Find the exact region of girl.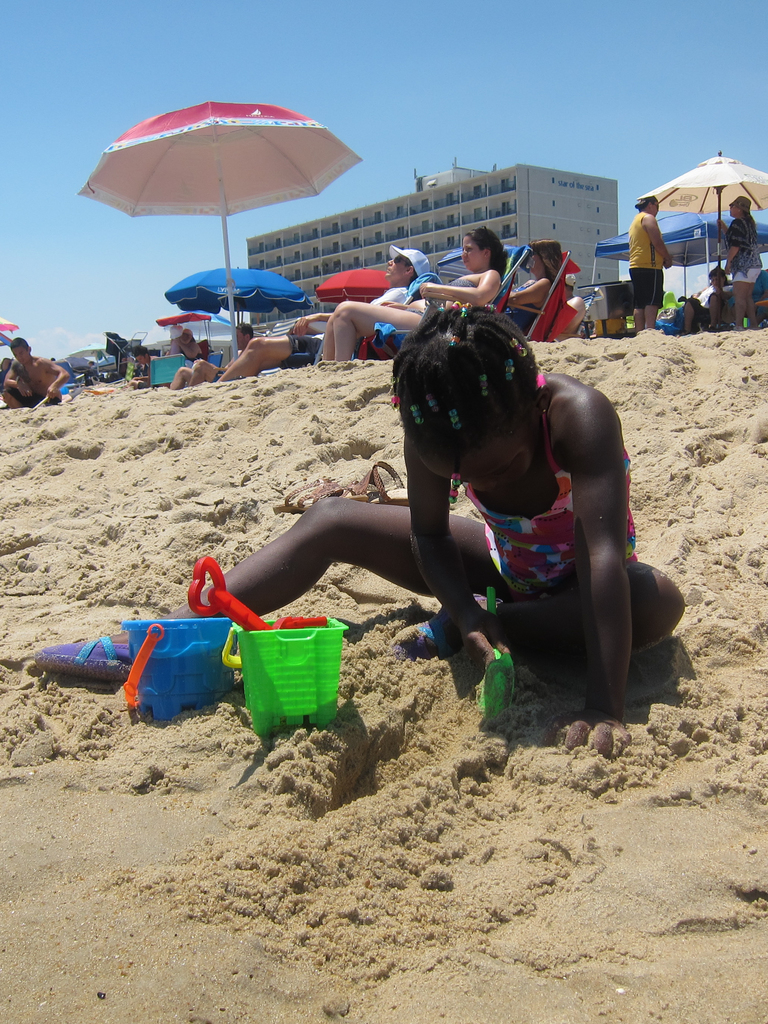
Exact region: [35, 298, 683, 758].
